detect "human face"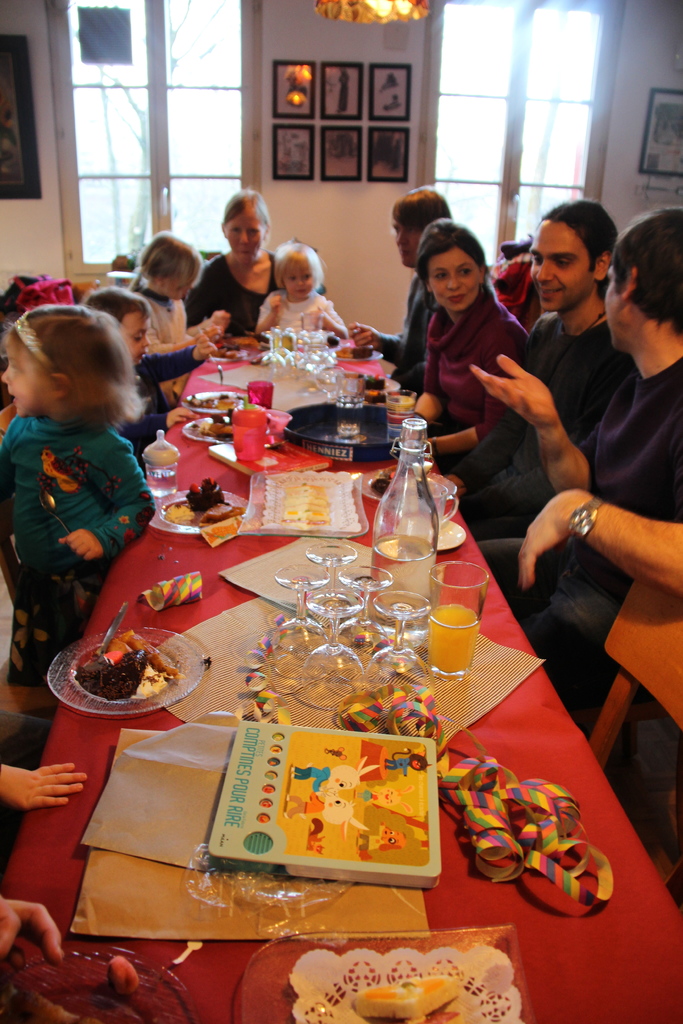
x1=532, y1=221, x2=591, y2=312
